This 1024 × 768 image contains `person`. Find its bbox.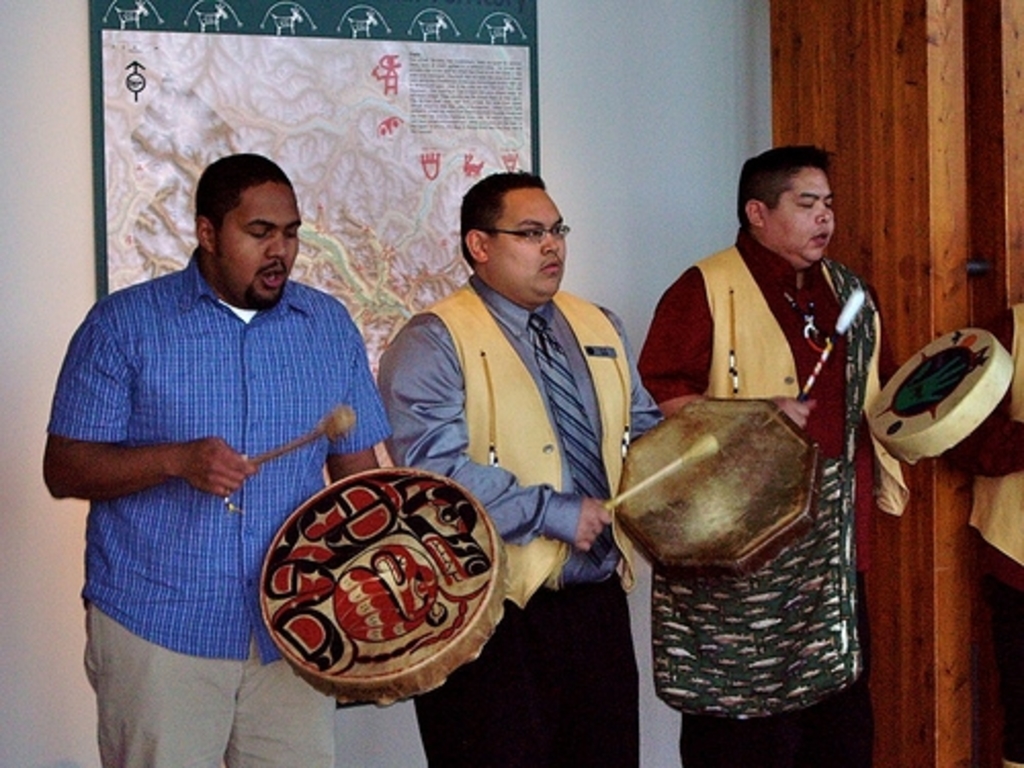
(969,299,1022,766).
